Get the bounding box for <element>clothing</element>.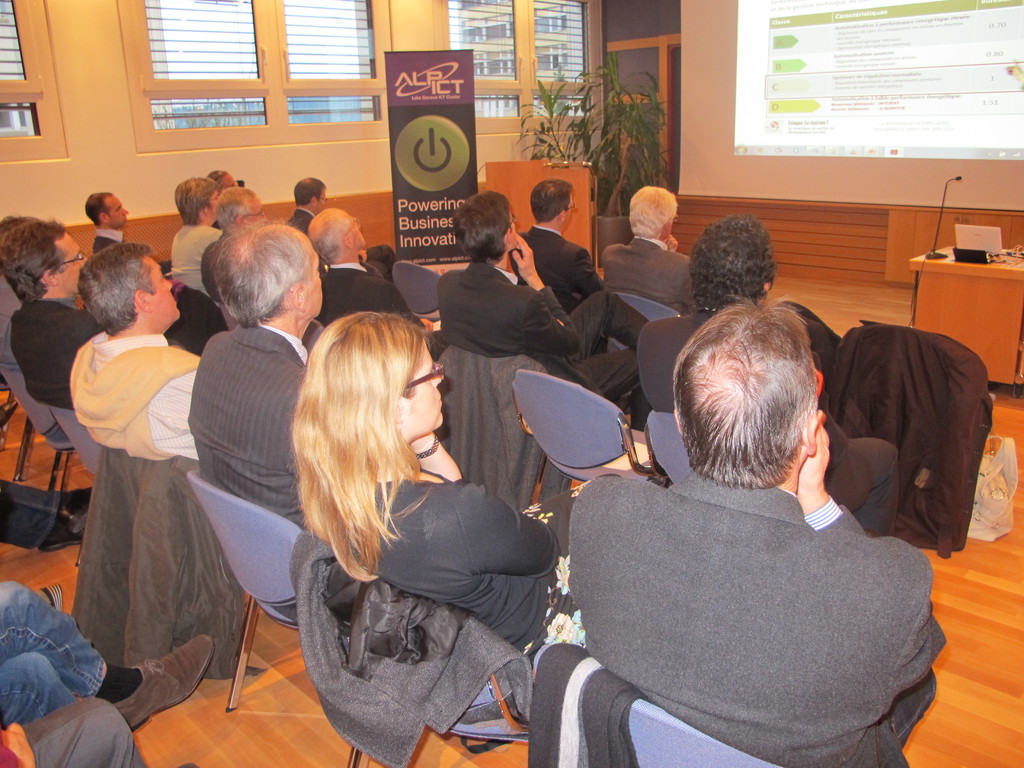
[168, 217, 223, 302].
